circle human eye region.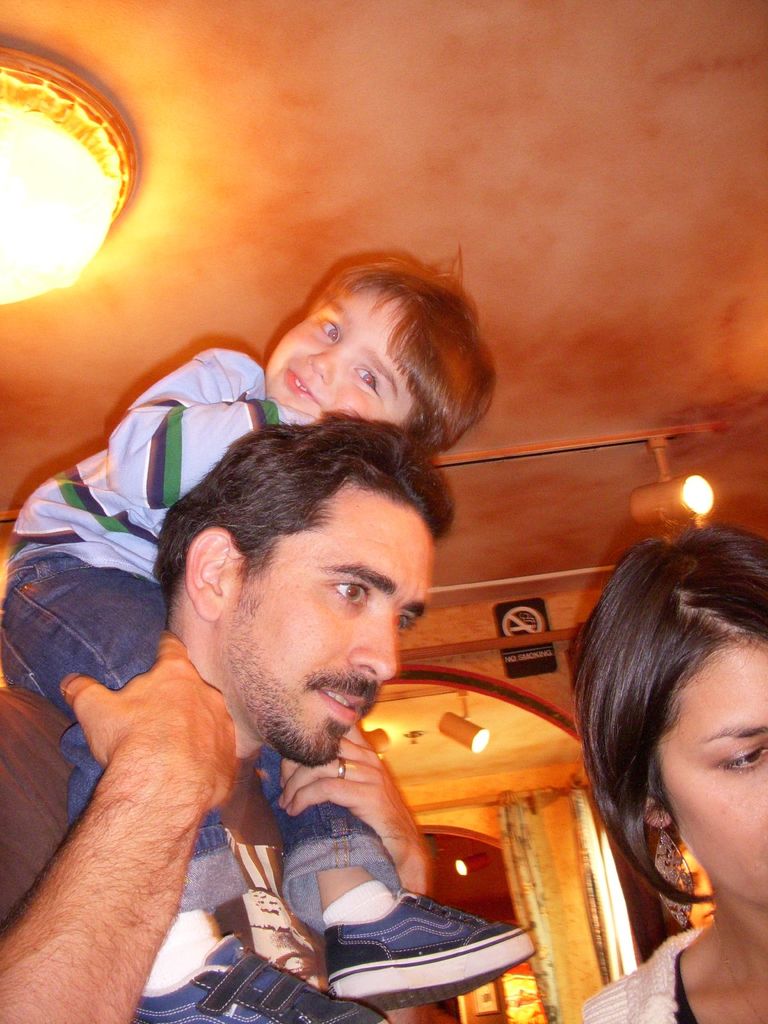
Region: [left=352, top=364, right=380, bottom=394].
